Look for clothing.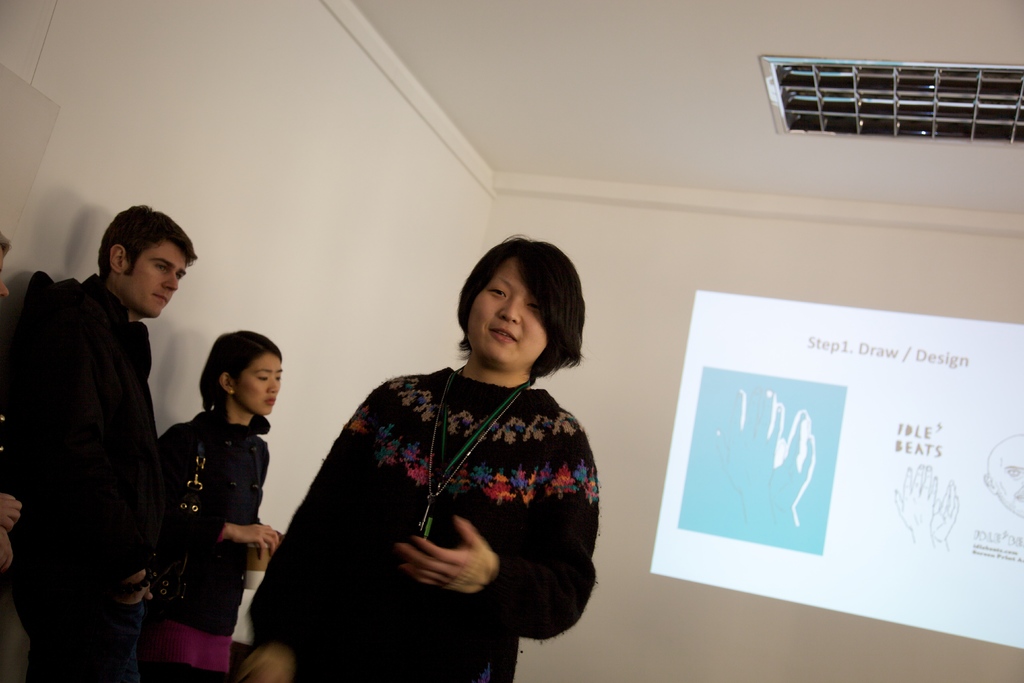
Found: l=283, t=308, r=592, b=666.
